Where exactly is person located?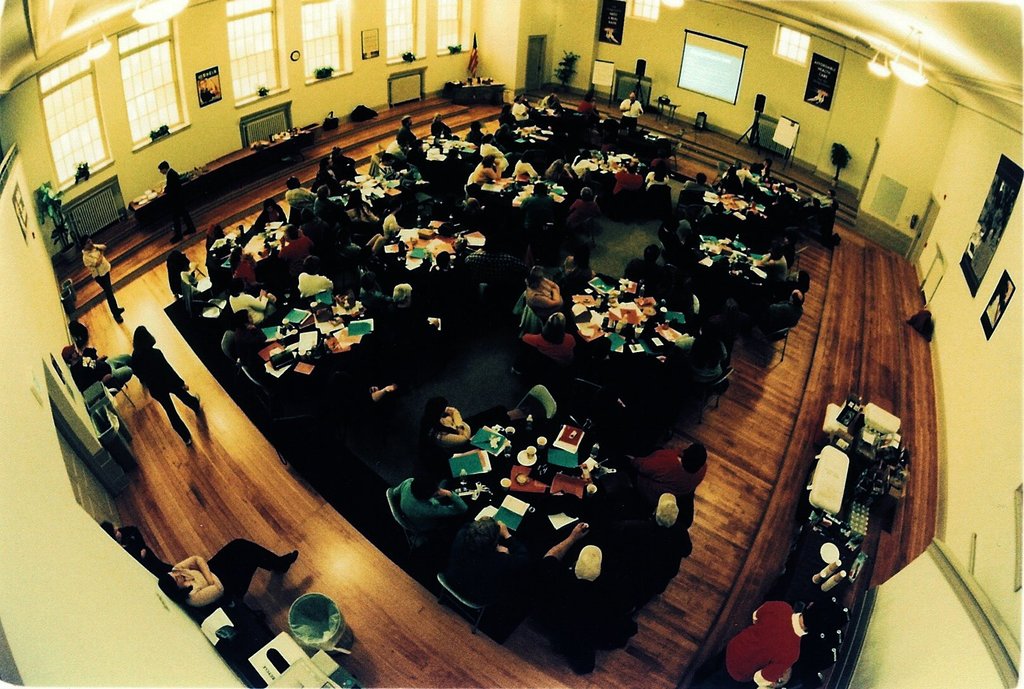
Its bounding box is x1=154 y1=548 x2=303 y2=609.
